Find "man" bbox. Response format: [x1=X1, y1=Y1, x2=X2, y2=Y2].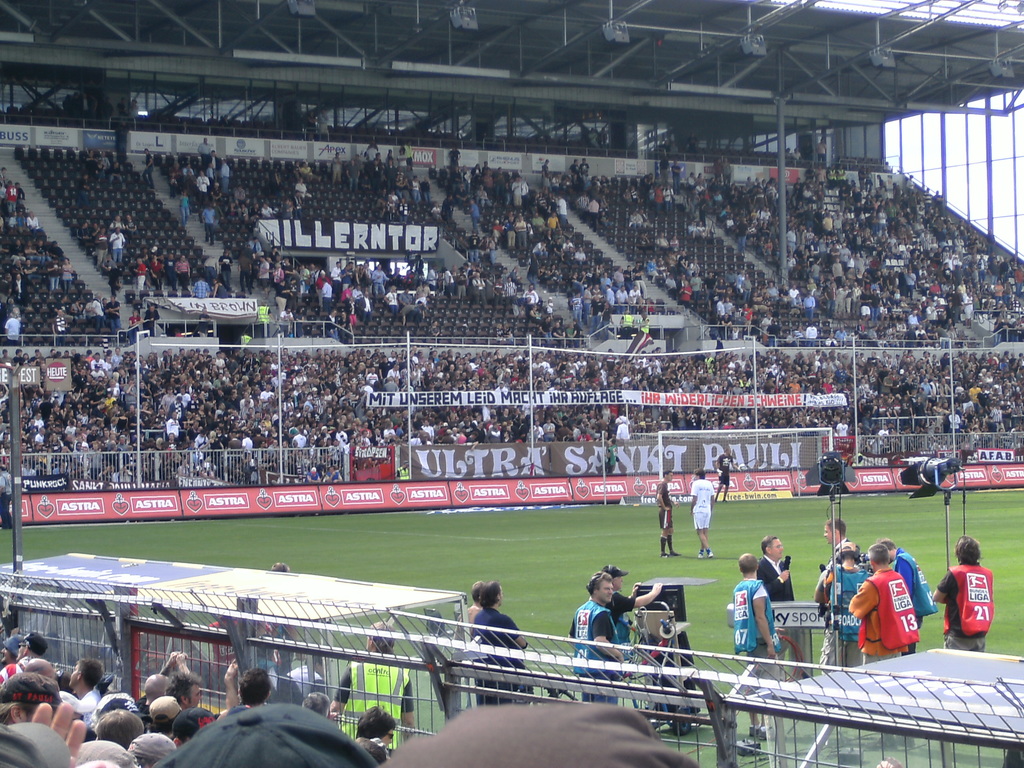
[x1=248, y1=236, x2=262, y2=254].
